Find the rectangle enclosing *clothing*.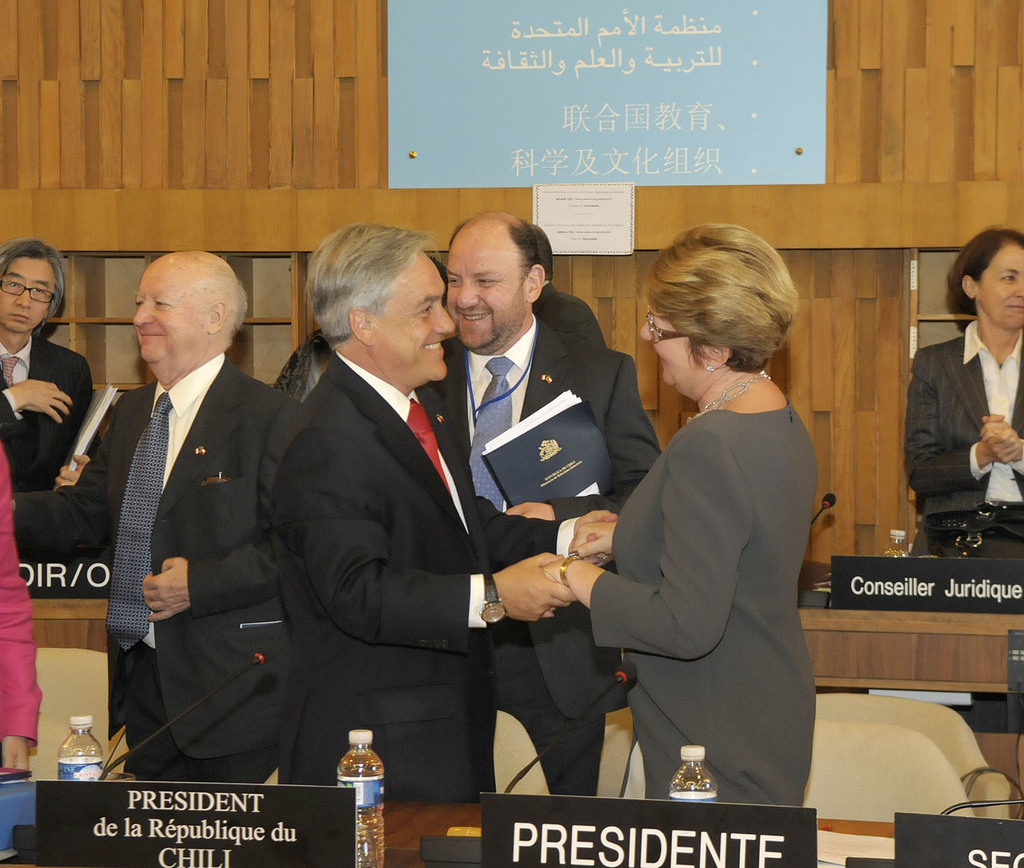
269, 349, 580, 804.
